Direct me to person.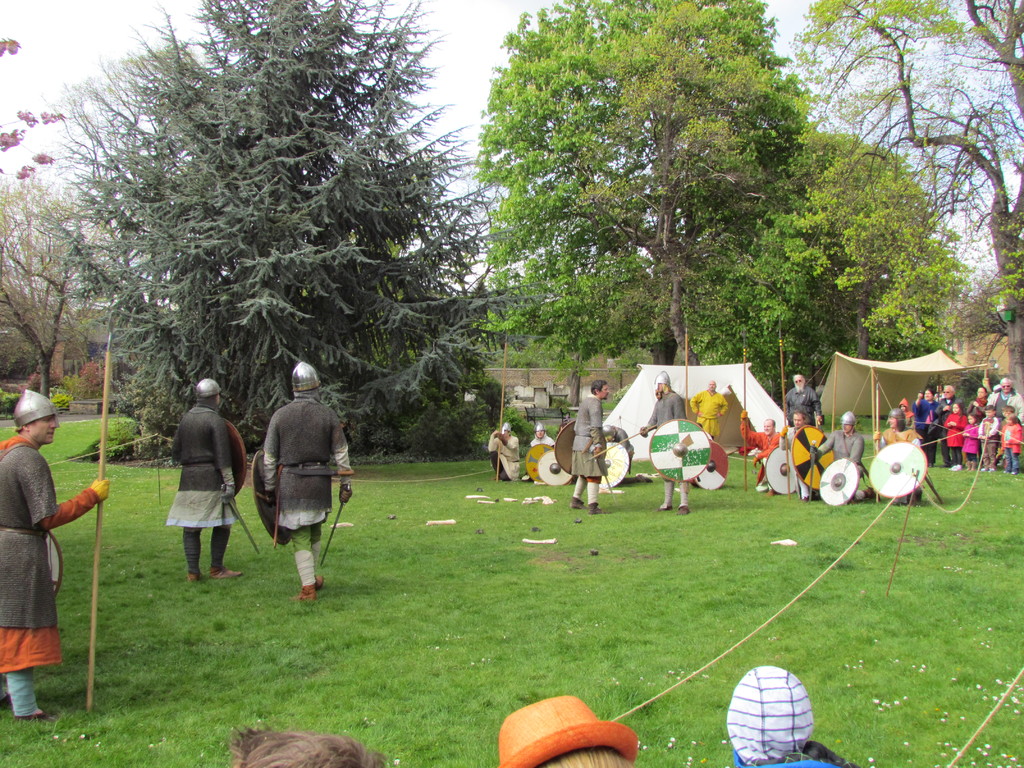
Direction: bbox(499, 695, 636, 767).
